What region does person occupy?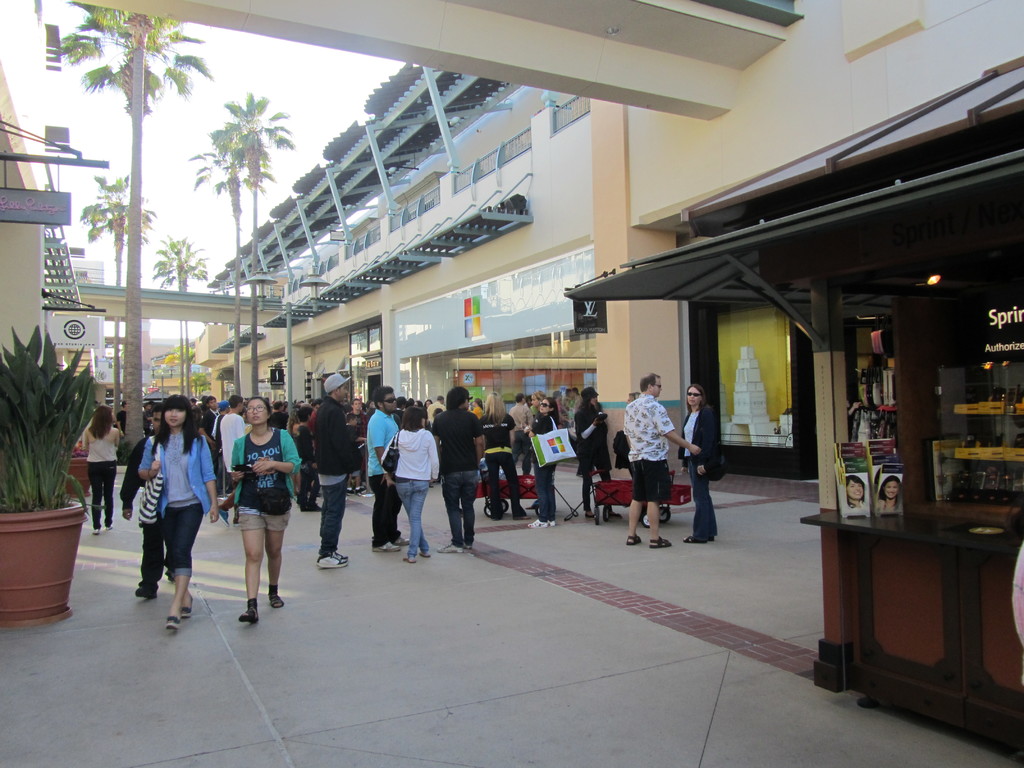
(left=388, top=401, right=442, bottom=557).
